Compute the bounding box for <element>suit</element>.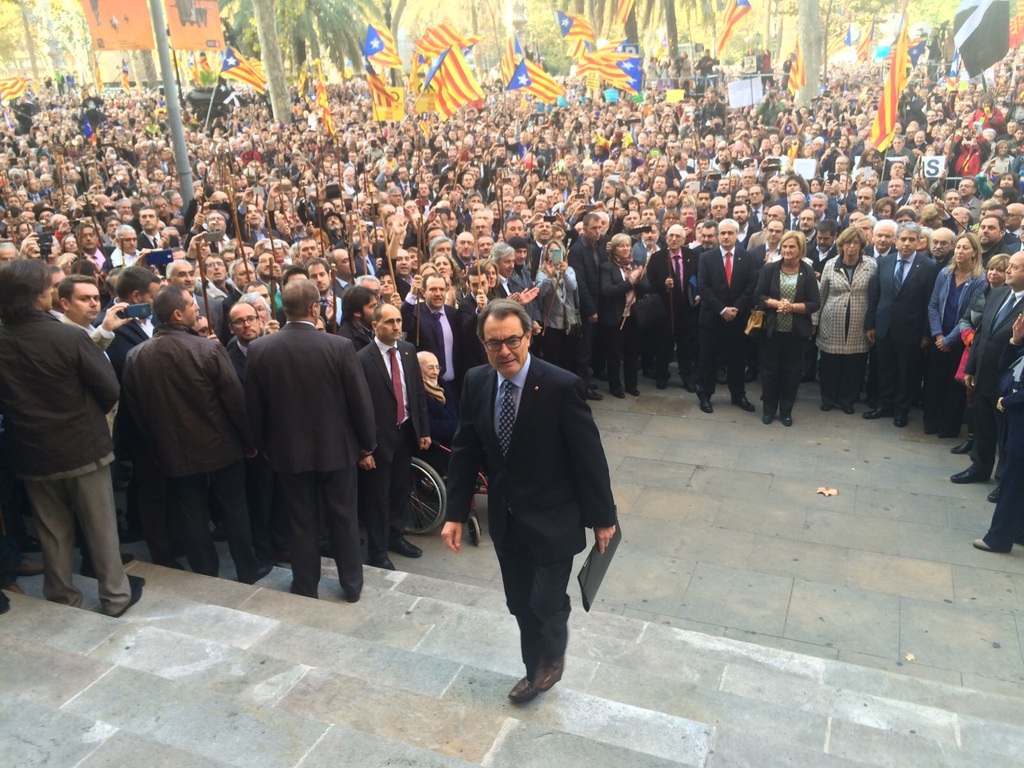
<bbox>633, 239, 661, 259</bbox>.
